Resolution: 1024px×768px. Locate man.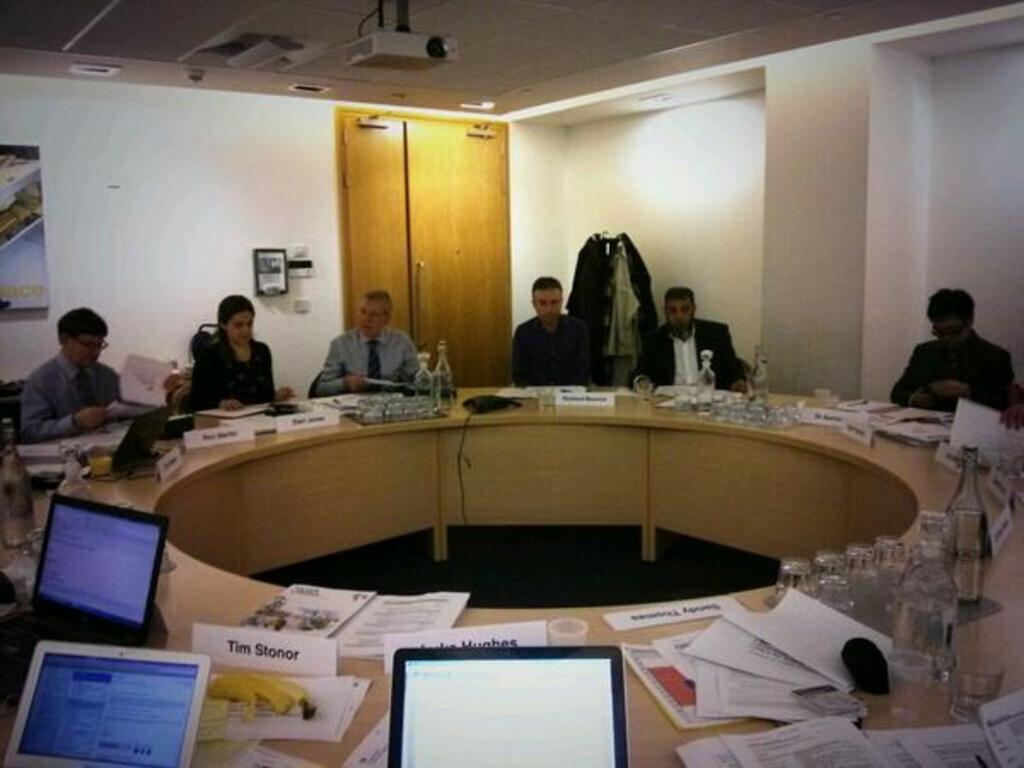
x1=625 y1=282 x2=748 y2=399.
